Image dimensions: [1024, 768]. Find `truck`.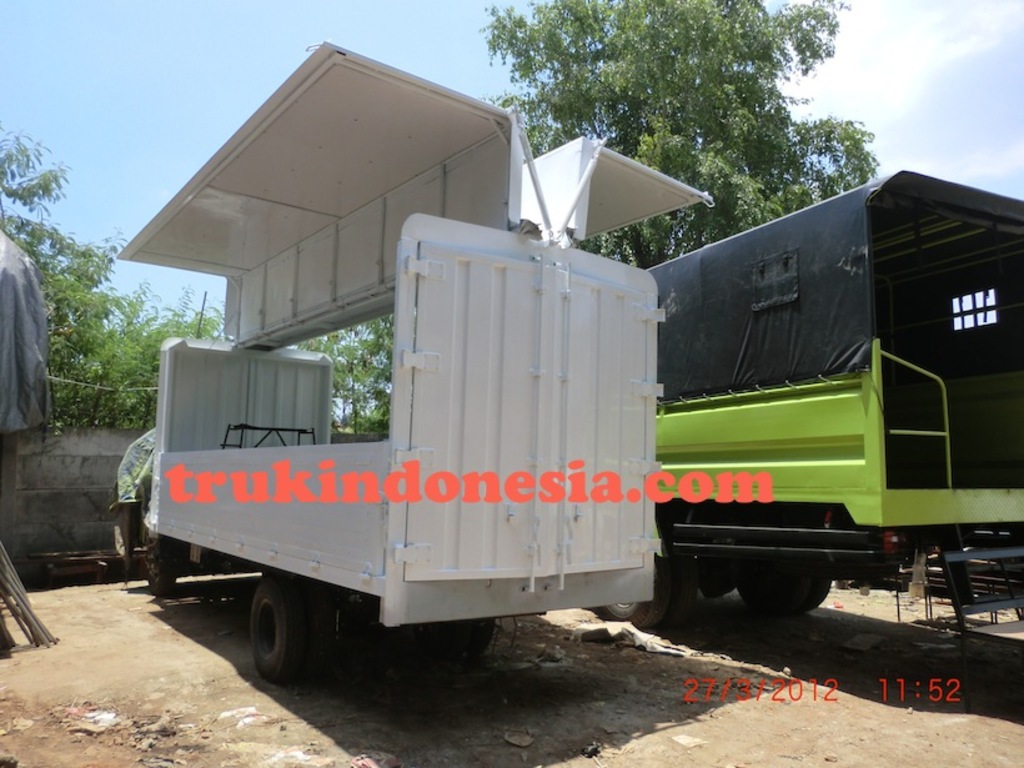
(124,41,719,693).
